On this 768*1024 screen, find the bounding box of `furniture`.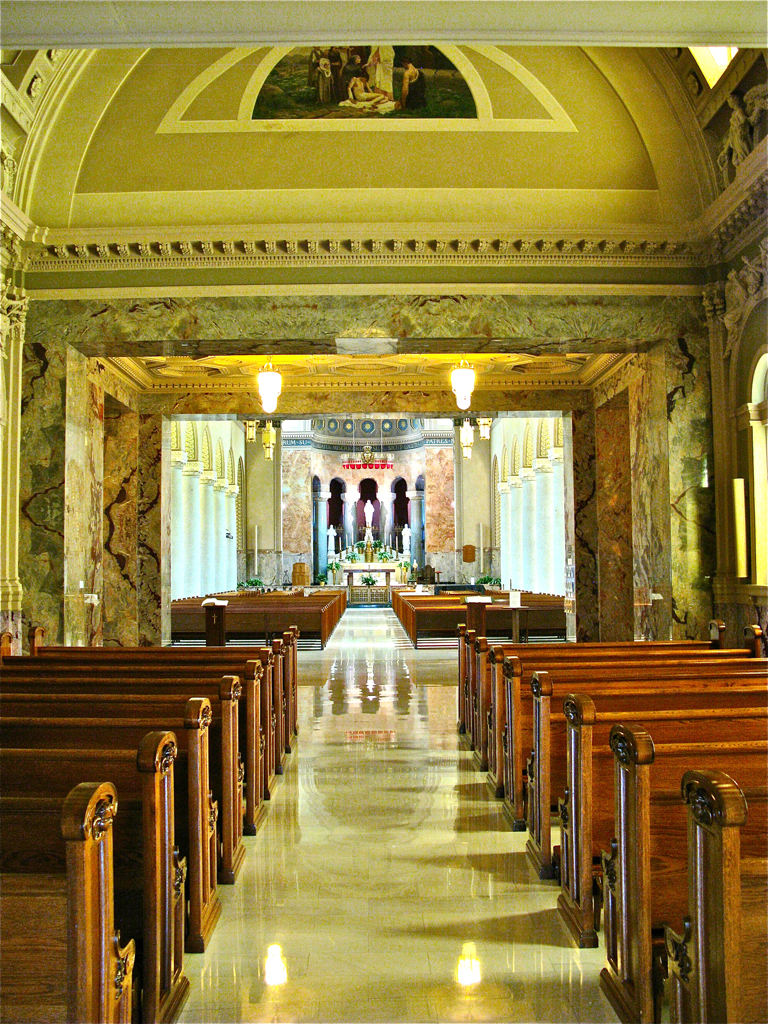
Bounding box: 291,559,308,584.
